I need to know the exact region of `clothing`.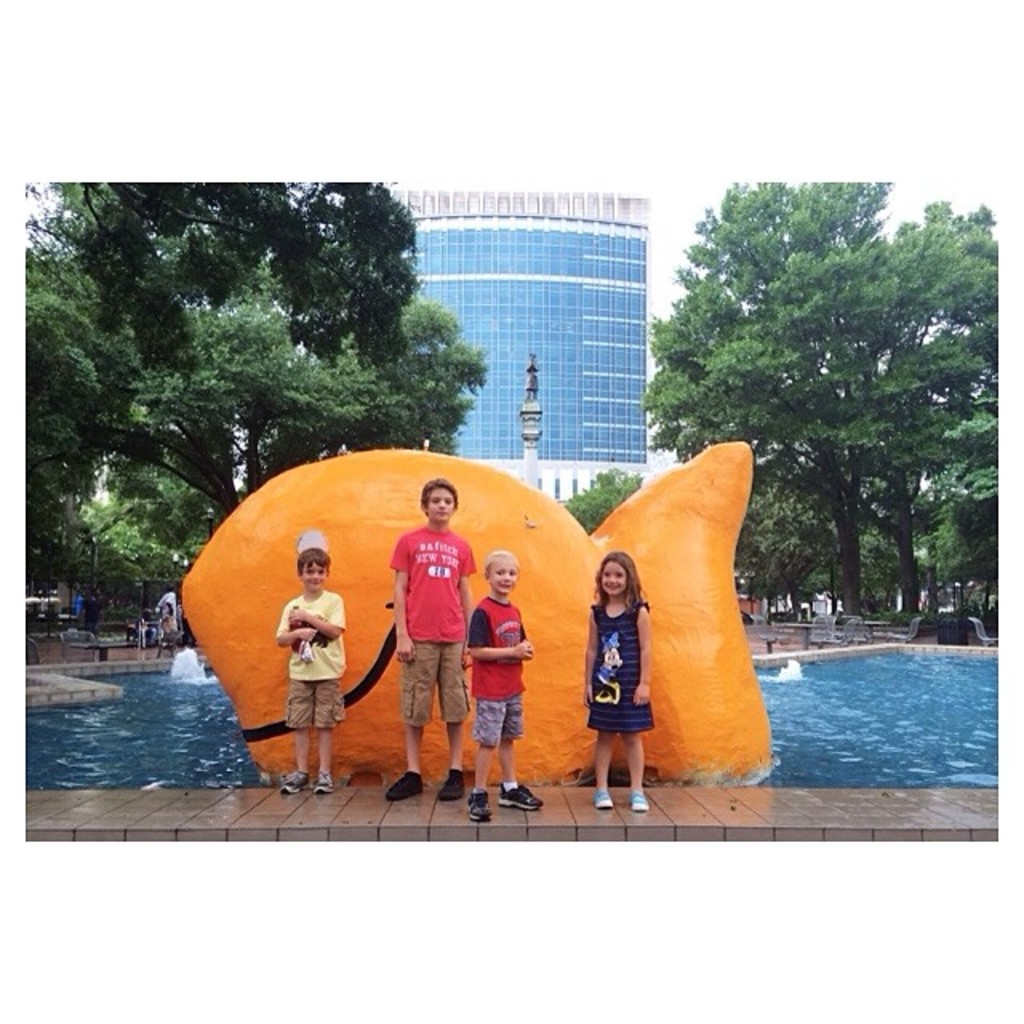
Region: crop(381, 520, 472, 726).
